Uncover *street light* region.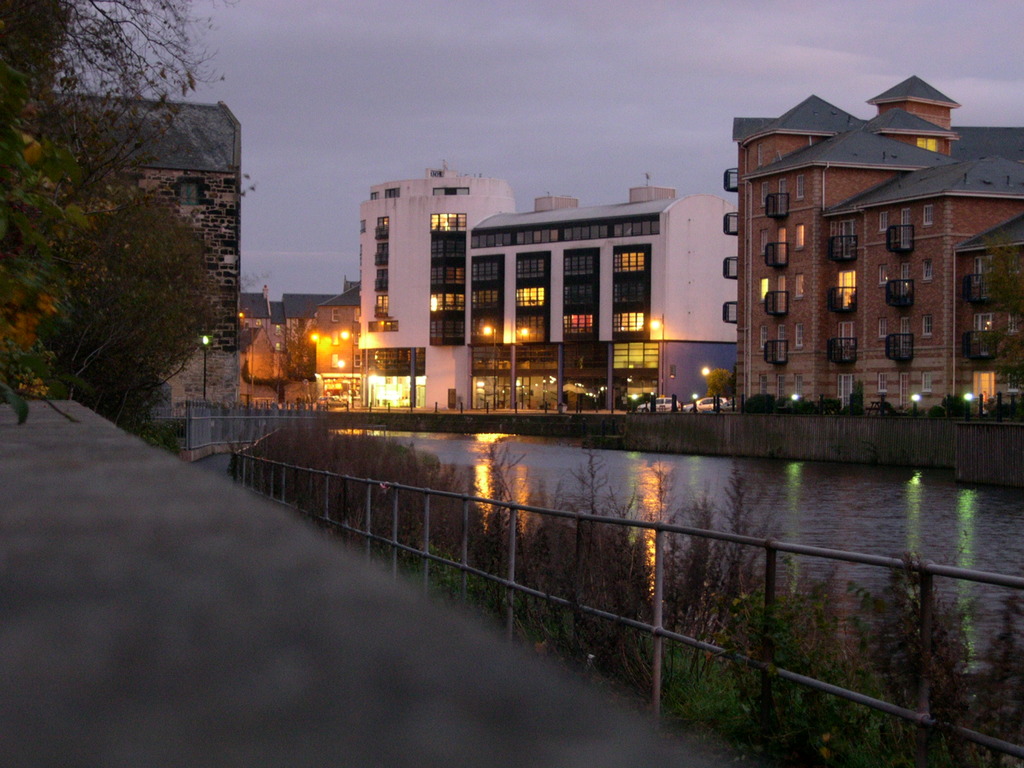
Uncovered: 341 330 354 408.
